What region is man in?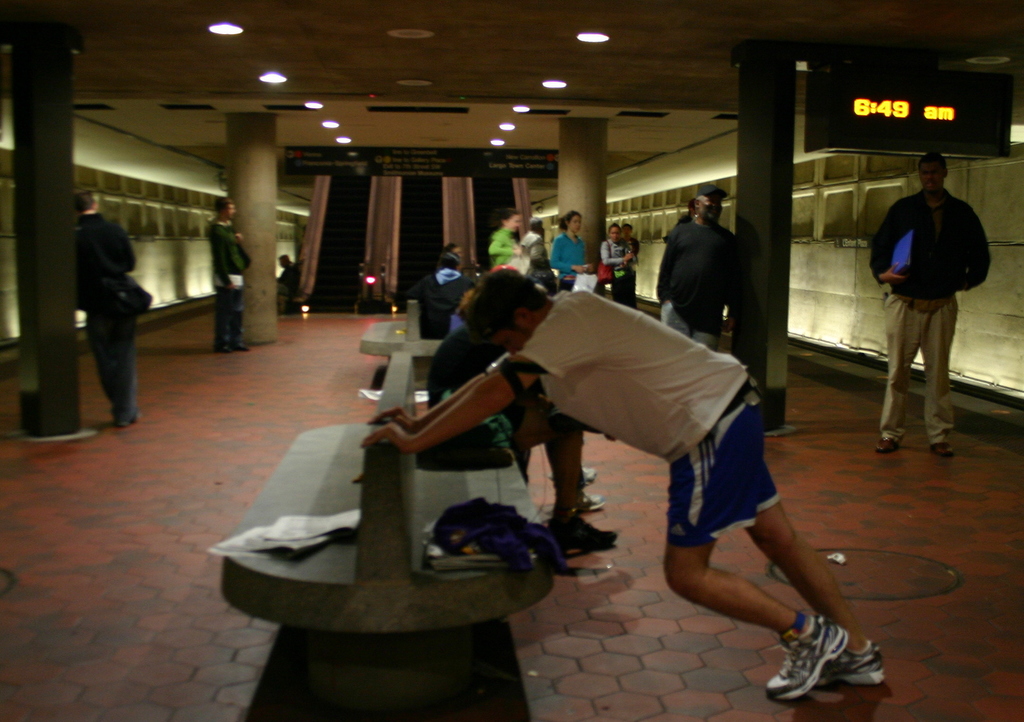
BBox(652, 179, 755, 365).
